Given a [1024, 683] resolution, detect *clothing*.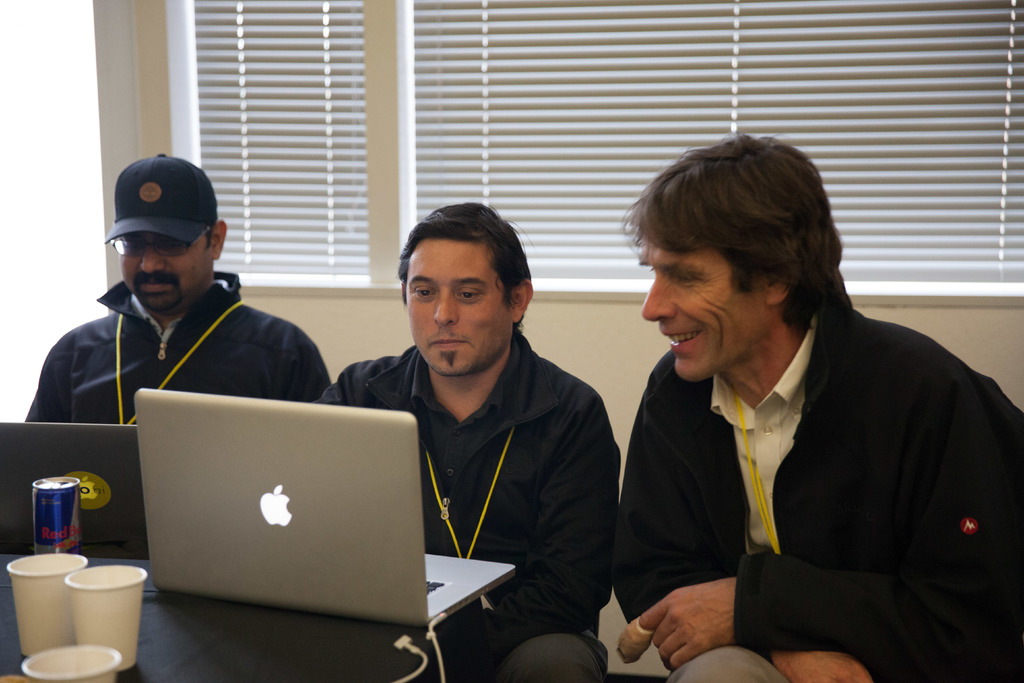
(x1=611, y1=251, x2=1023, y2=682).
